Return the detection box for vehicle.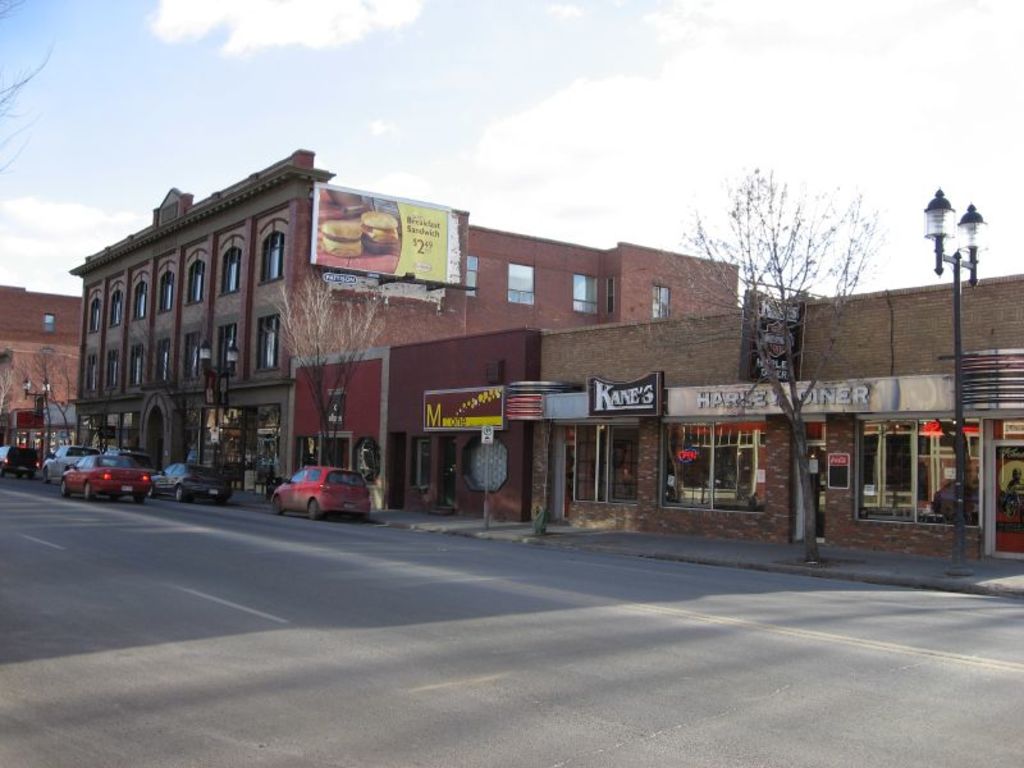
65 452 152 500.
